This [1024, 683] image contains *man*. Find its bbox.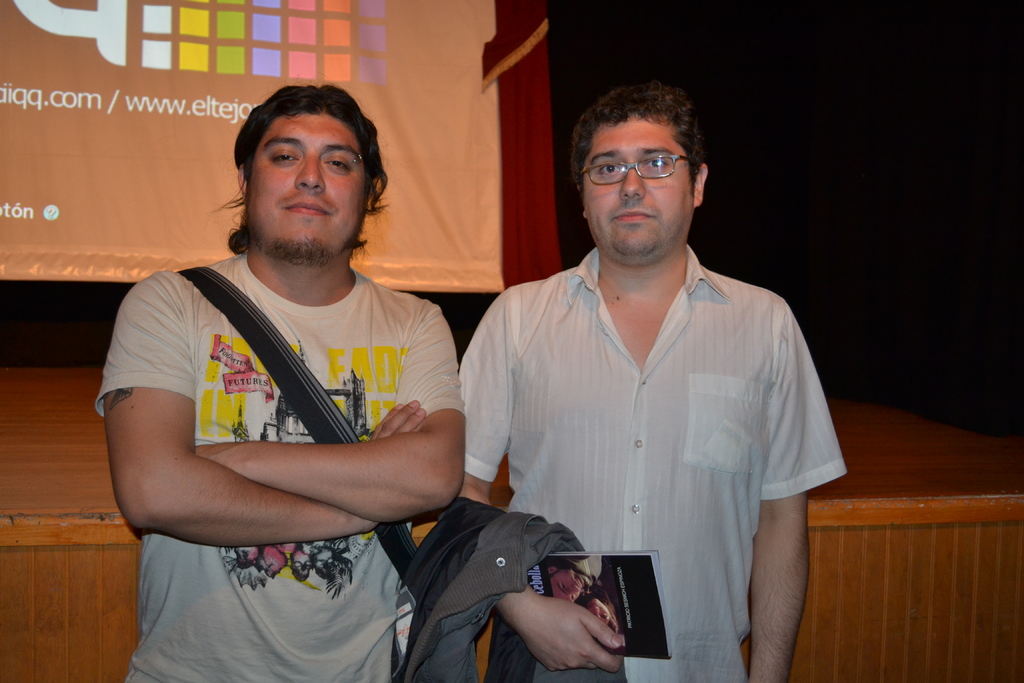
450/81/837/671.
